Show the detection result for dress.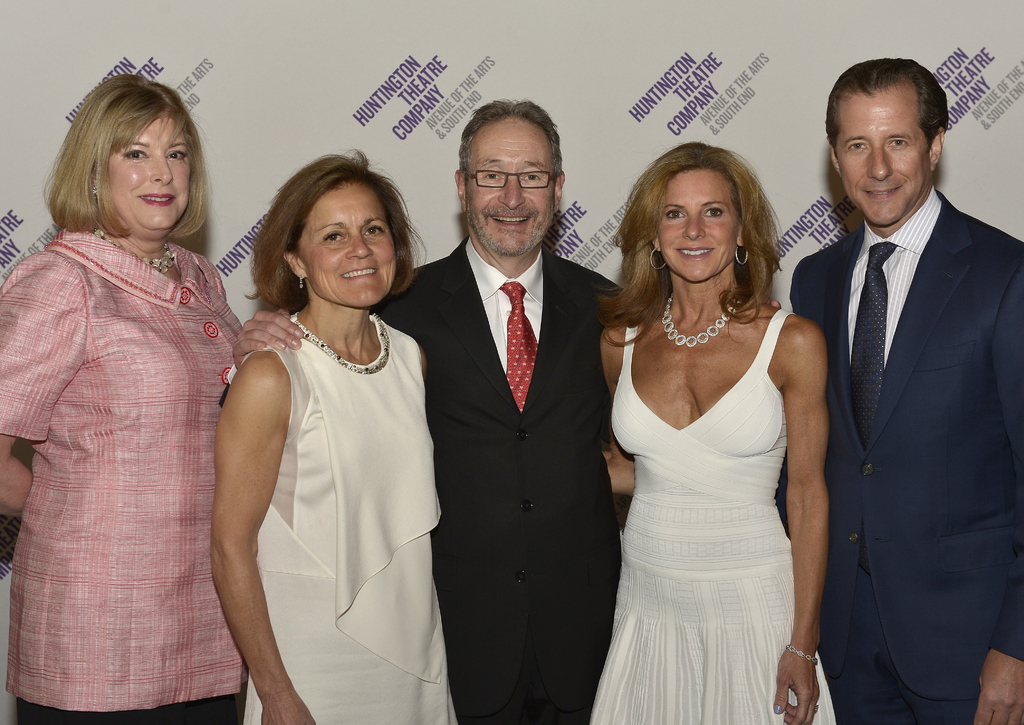
Rect(227, 314, 459, 724).
